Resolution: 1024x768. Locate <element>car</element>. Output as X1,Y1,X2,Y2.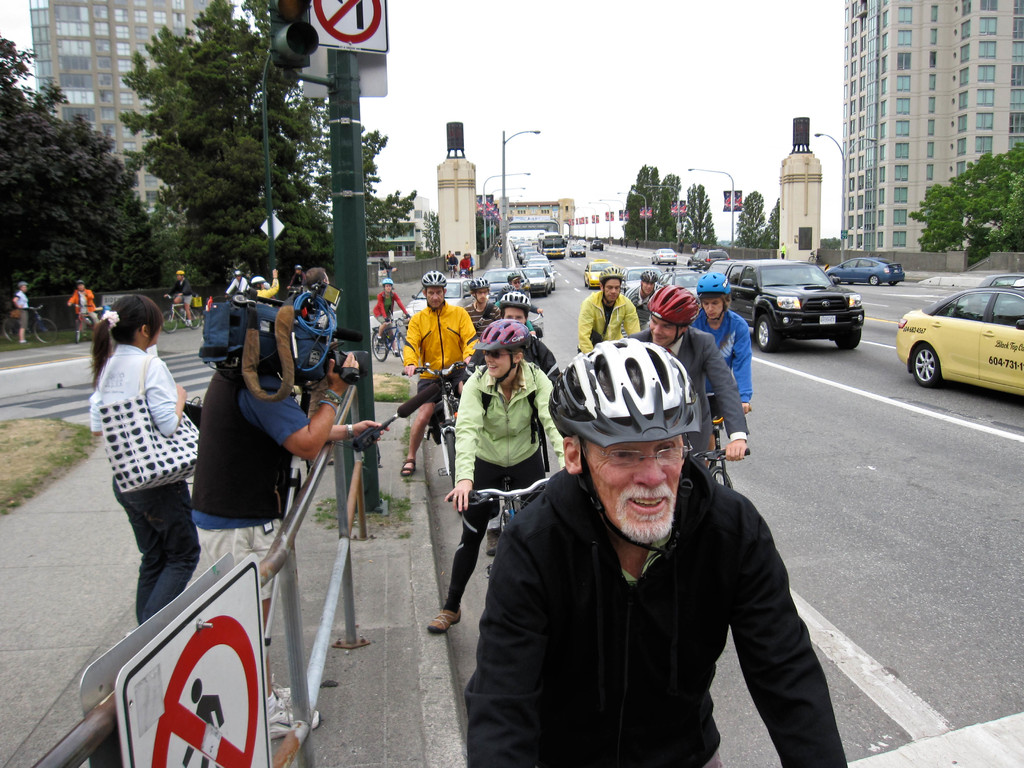
588,238,604,250.
